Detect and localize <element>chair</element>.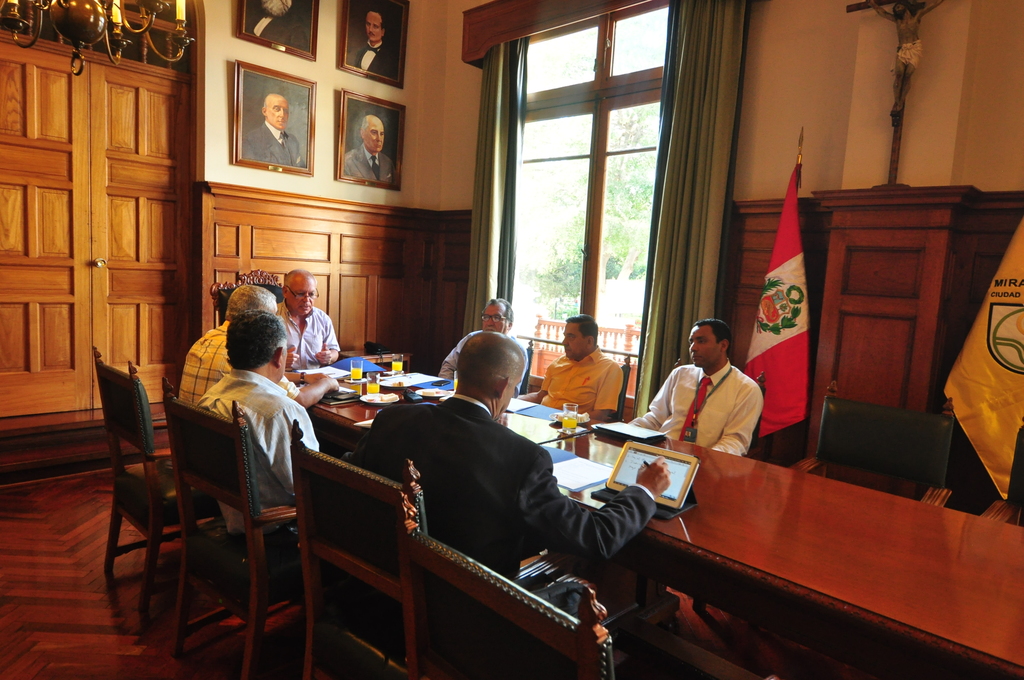
Localized at <bbox>598, 355, 634, 422</bbox>.
